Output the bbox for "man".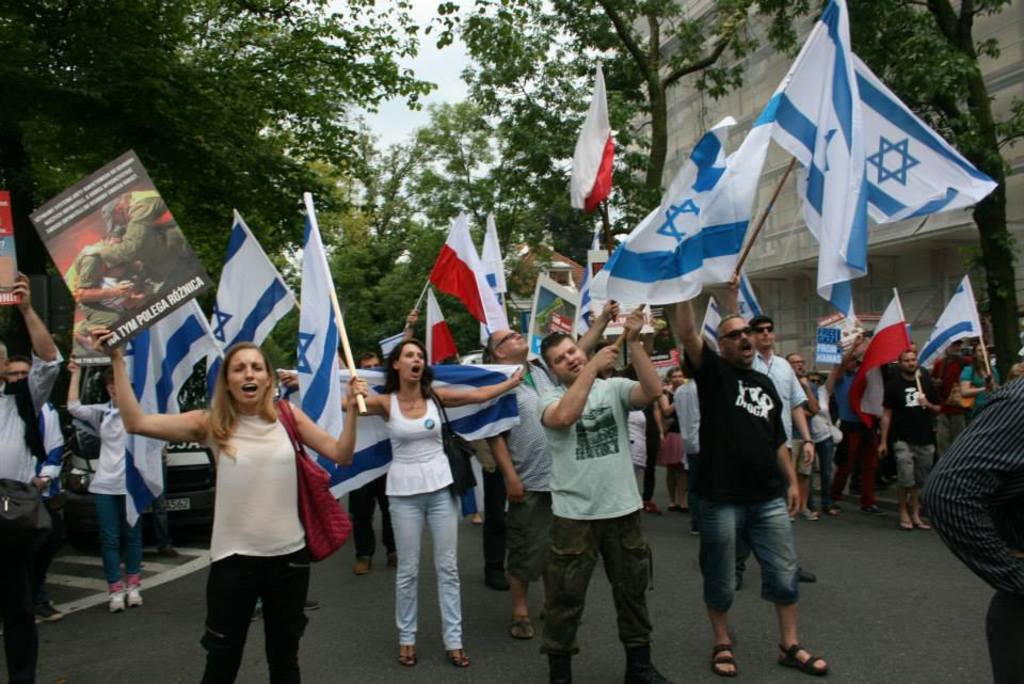
locate(928, 341, 971, 448).
